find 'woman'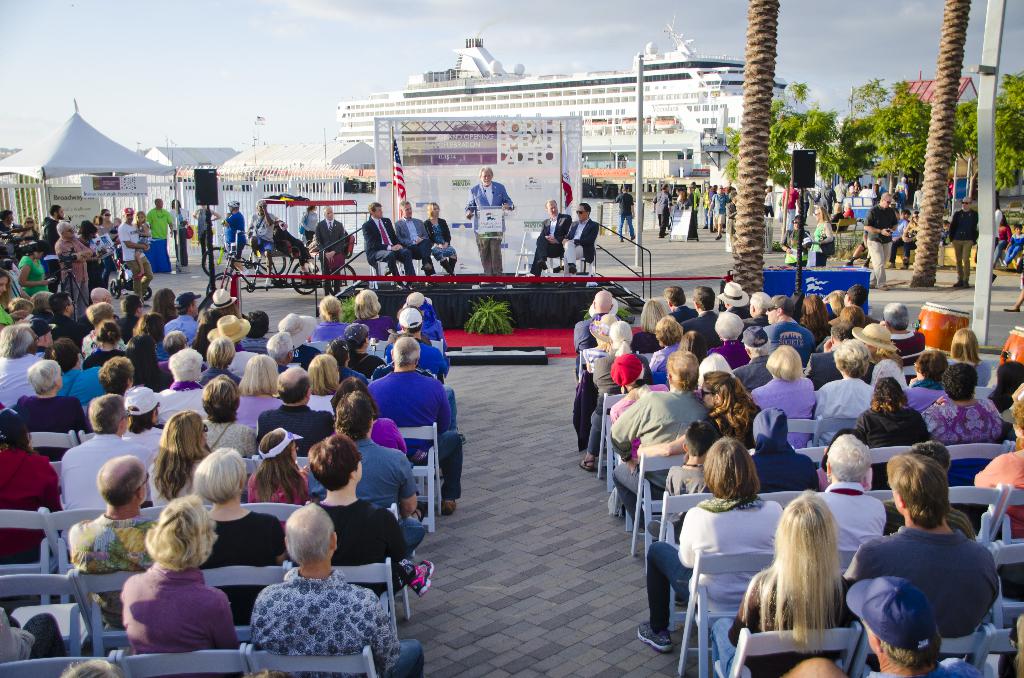
Rect(194, 206, 220, 262)
